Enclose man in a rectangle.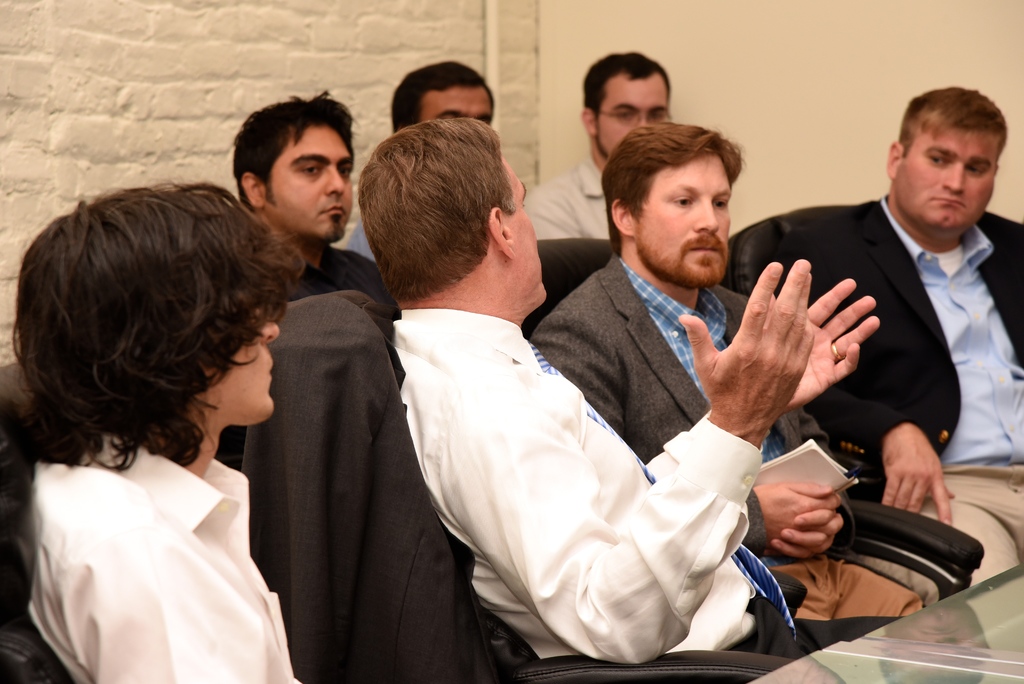
531, 121, 924, 621.
